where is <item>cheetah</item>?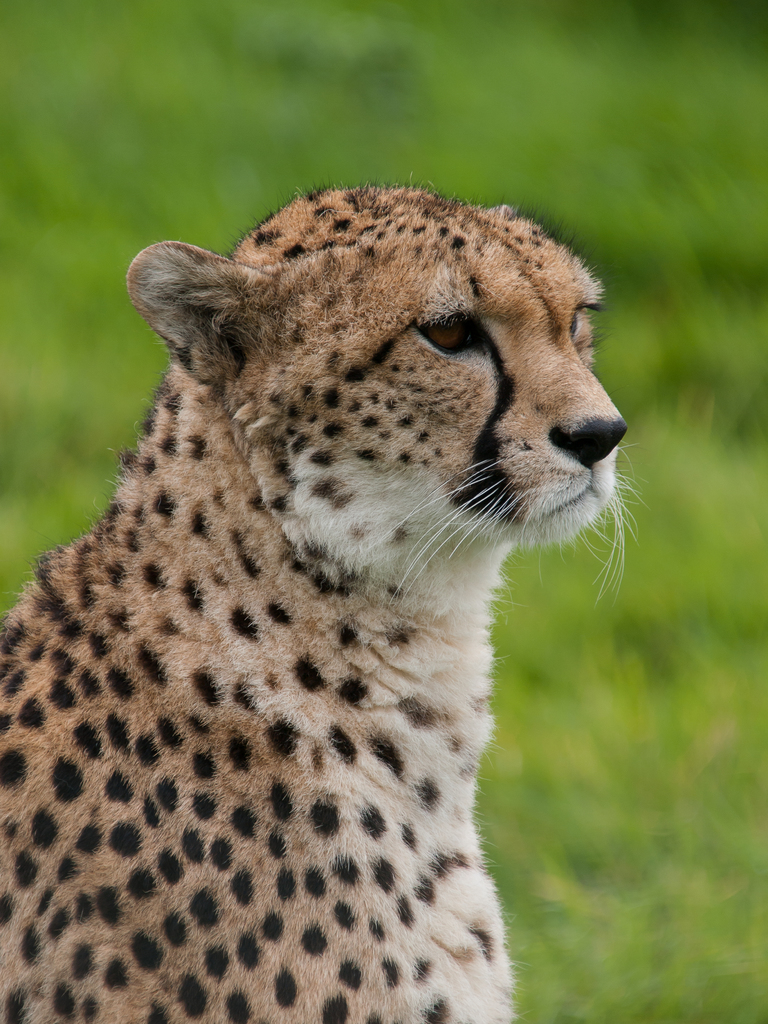
l=0, t=182, r=642, b=1023.
